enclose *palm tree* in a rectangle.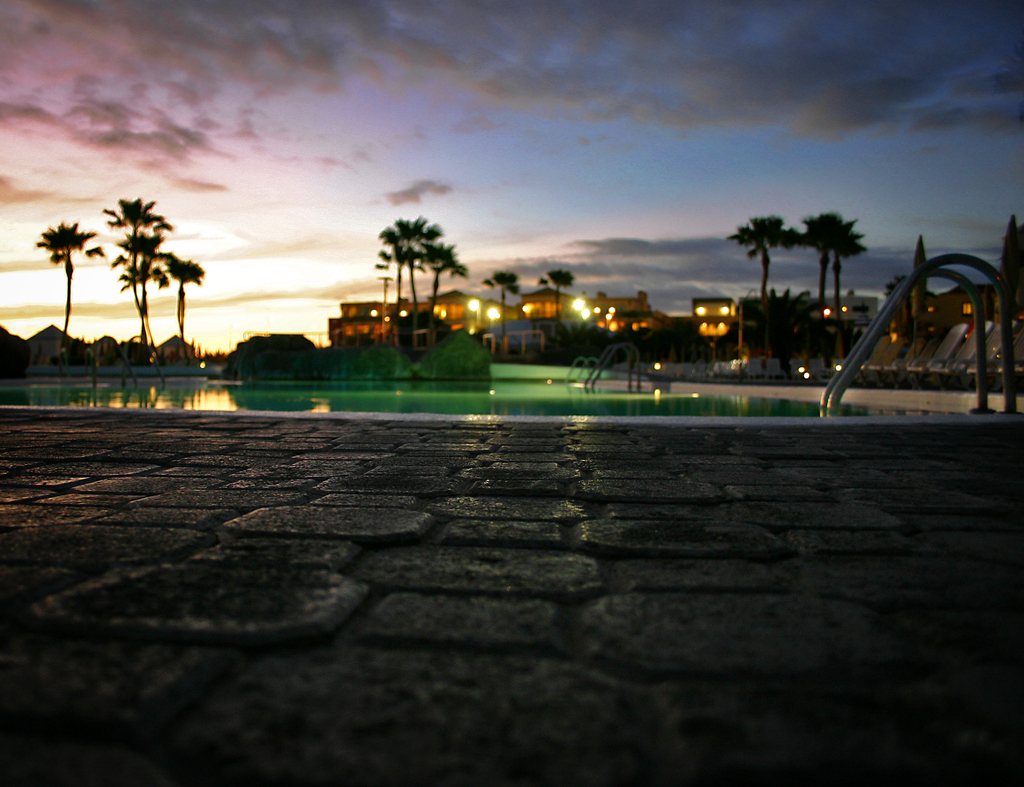
box=[738, 206, 790, 311].
